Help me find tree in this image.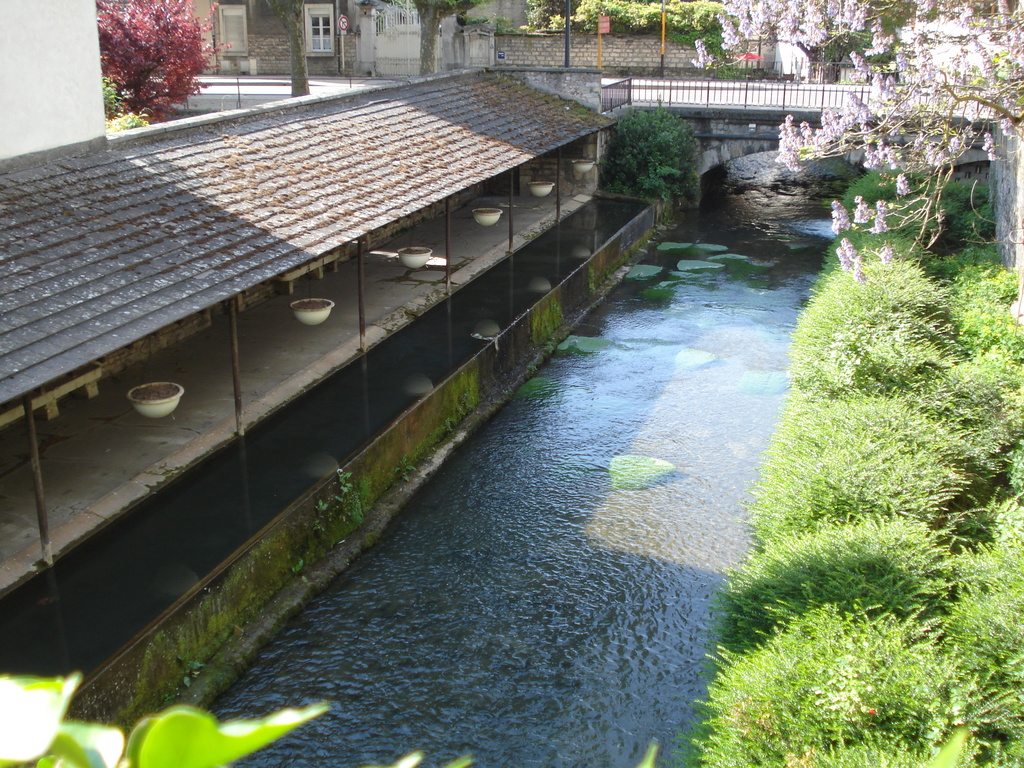
Found it: (690, 0, 1023, 287).
